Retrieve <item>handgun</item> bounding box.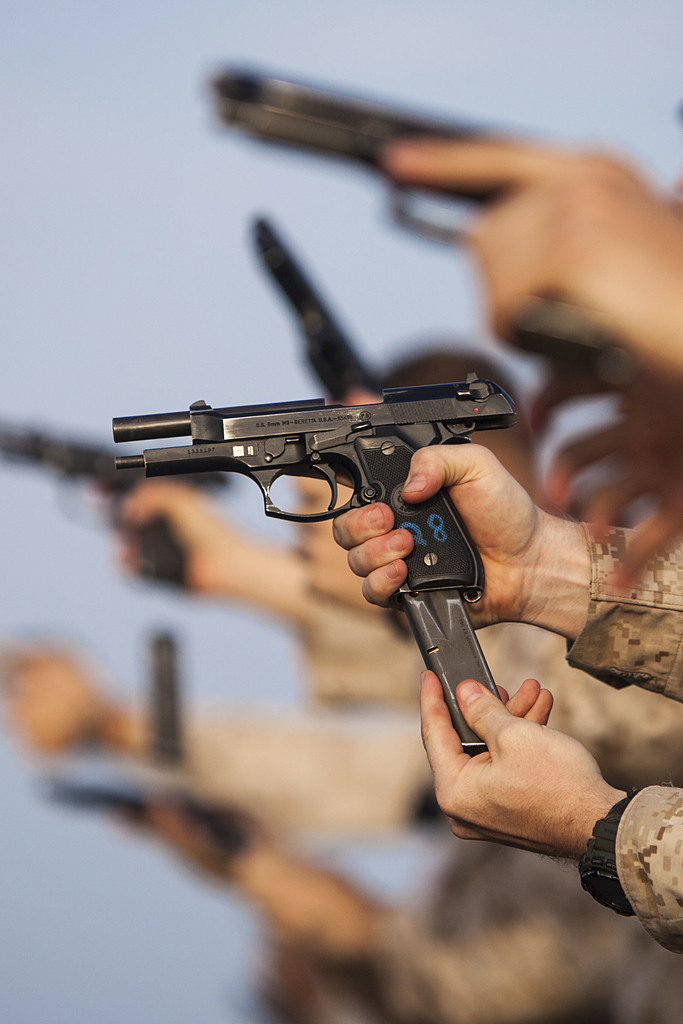
Bounding box: l=29, t=769, r=252, b=861.
